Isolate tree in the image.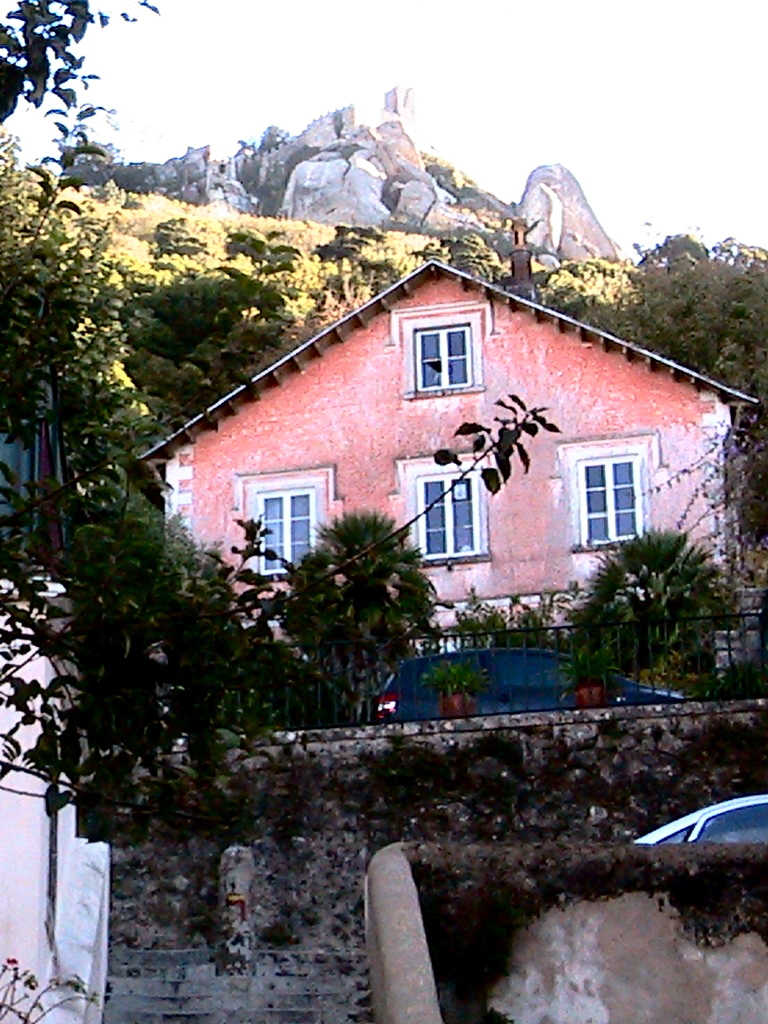
Isolated region: 61, 155, 183, 196.
